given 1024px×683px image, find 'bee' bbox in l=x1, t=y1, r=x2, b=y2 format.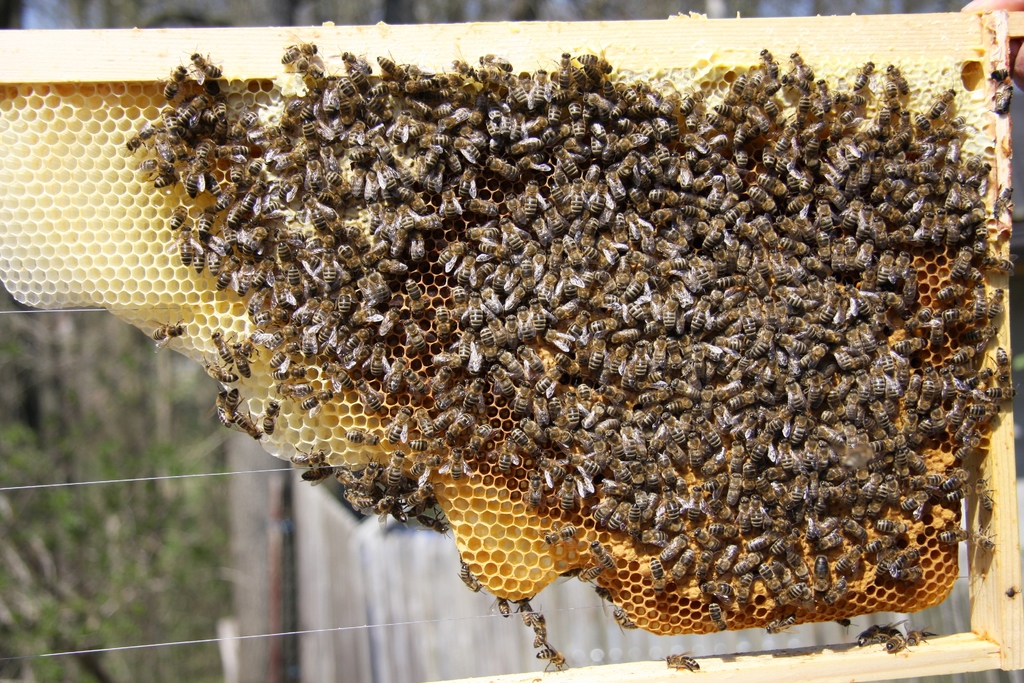
l=881, t=101, r=890, b=129.
